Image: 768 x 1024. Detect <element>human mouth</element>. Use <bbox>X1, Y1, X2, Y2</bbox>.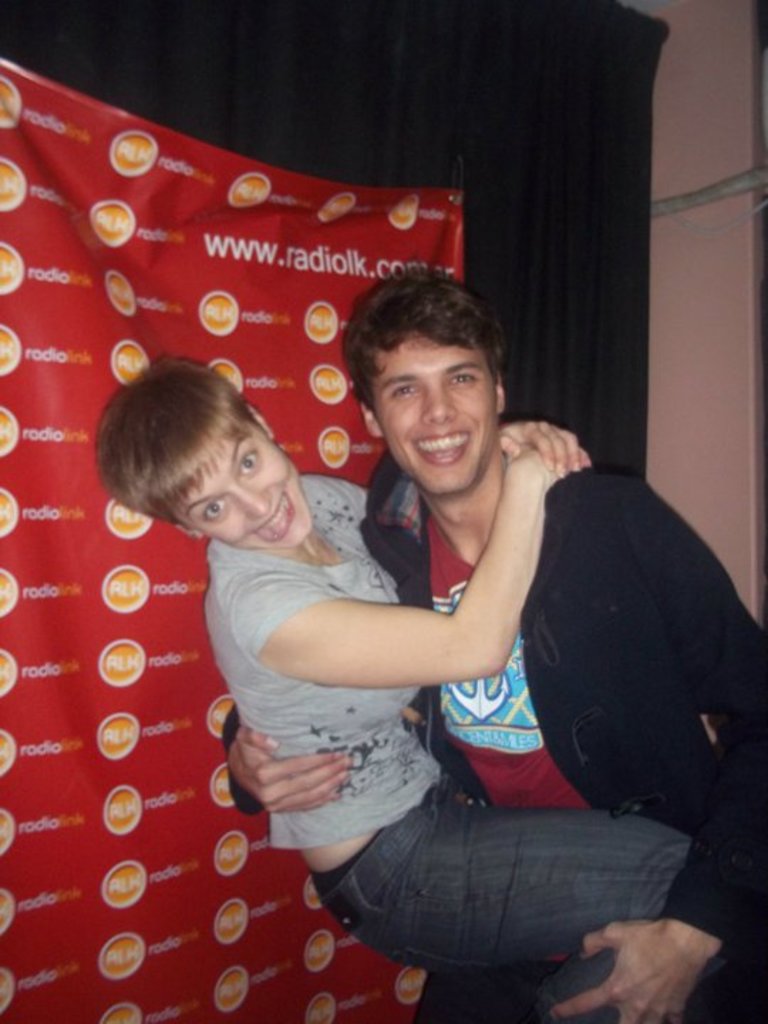
<bbox>410, 432, 466, 462</bbox>.
